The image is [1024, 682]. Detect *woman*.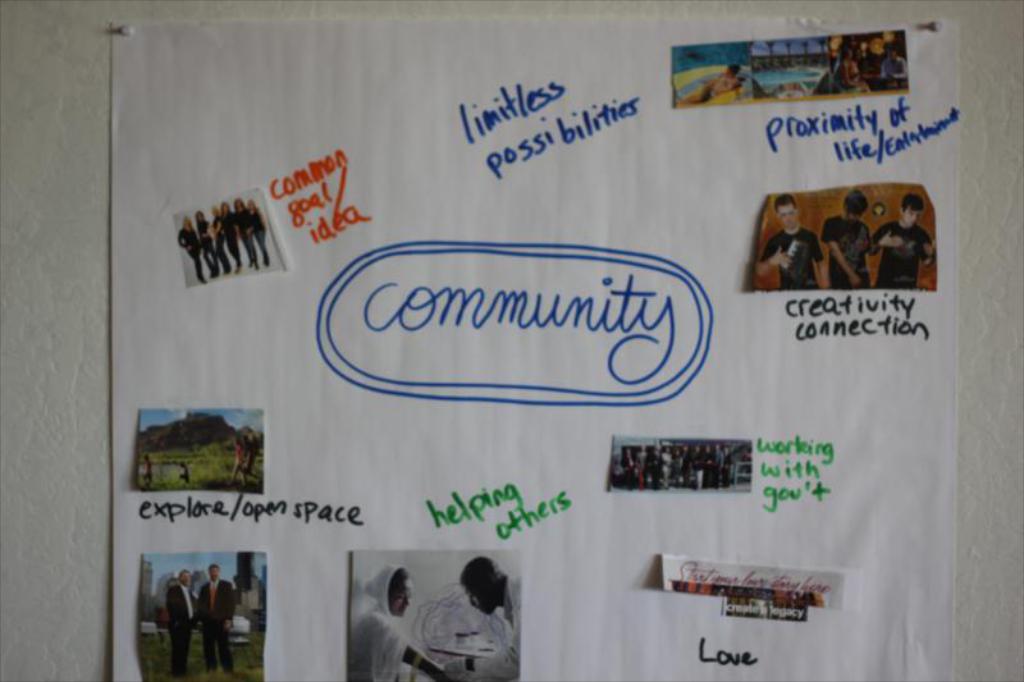
Detection: (210,205,233,276).
